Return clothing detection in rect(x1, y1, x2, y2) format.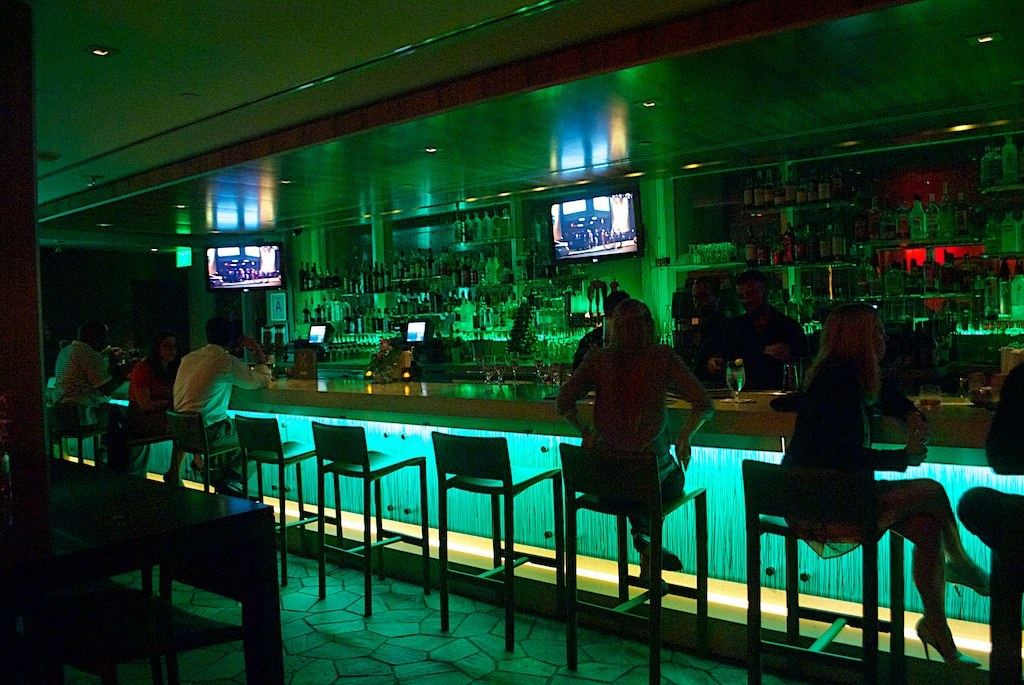
rect(777, 357, 932, 554).
